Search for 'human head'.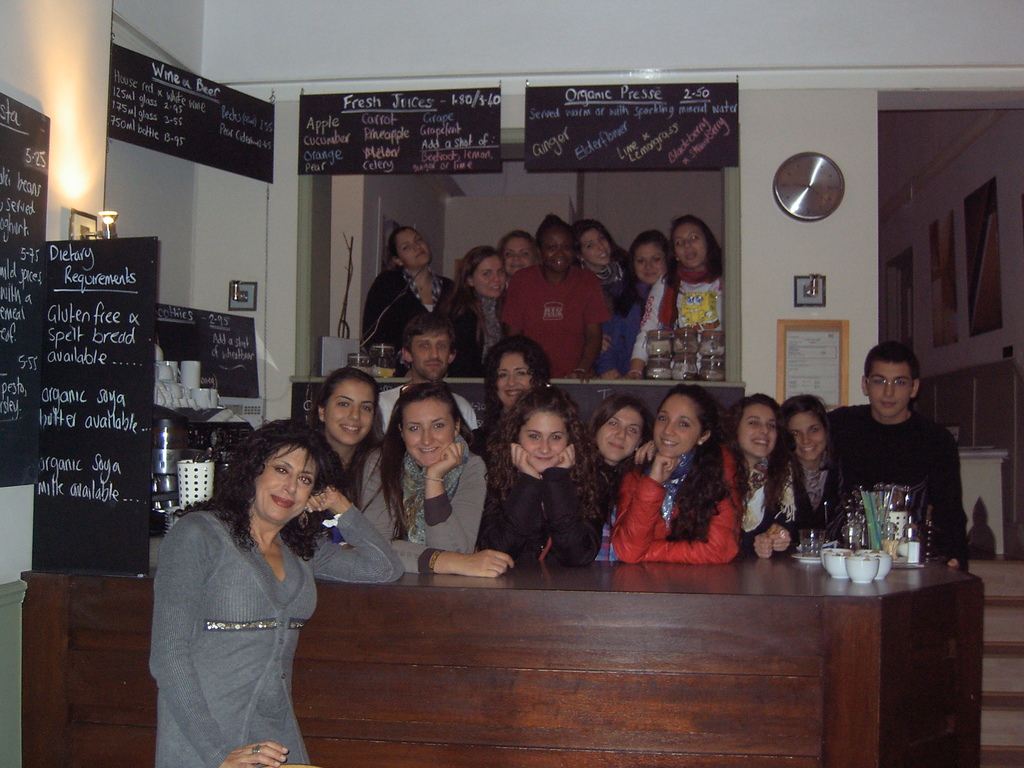
Found at {"left": 862, "top": 342, "right": 928, "bottom": 419}.
